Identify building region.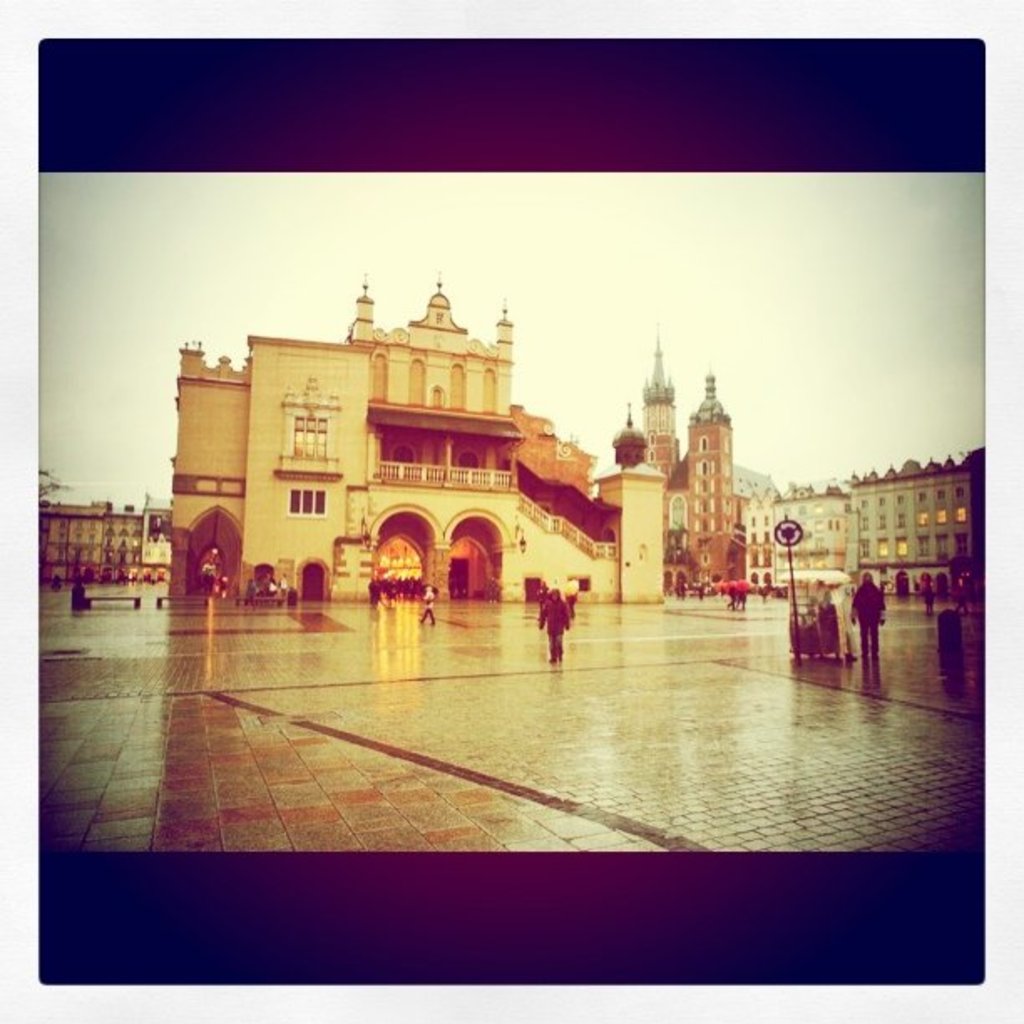
Region: 776, 450, 984, 596.
